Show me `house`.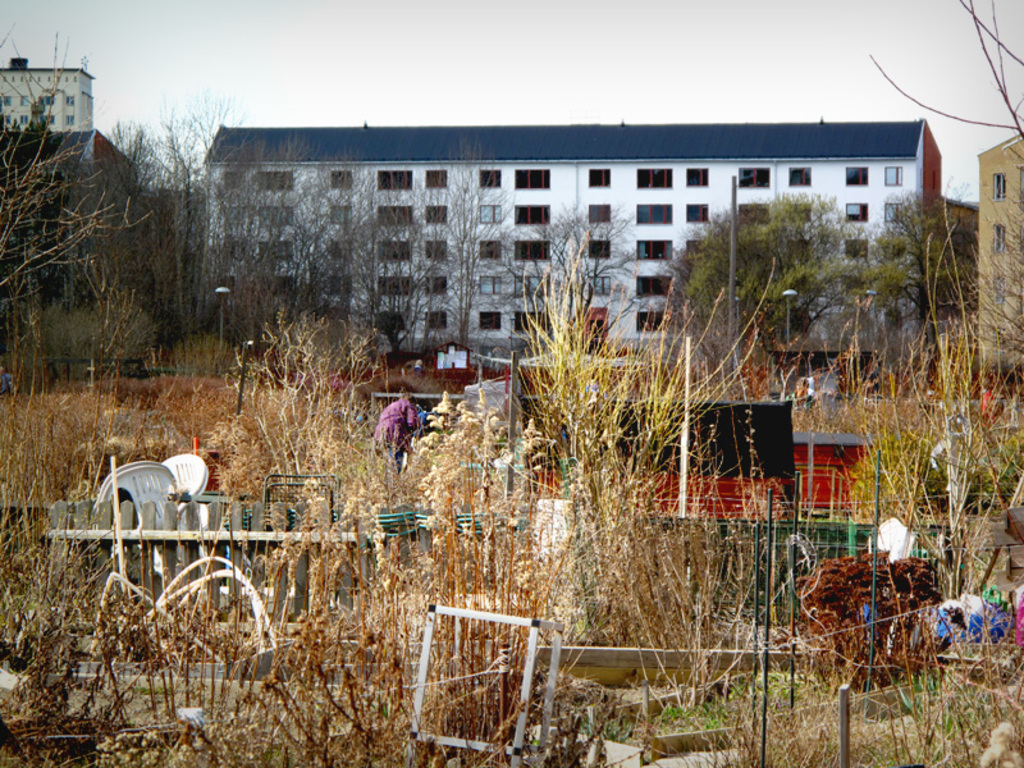
`house` is here: {"left": 975, "top": 124, "right": 1023, "bottom": 371}.
